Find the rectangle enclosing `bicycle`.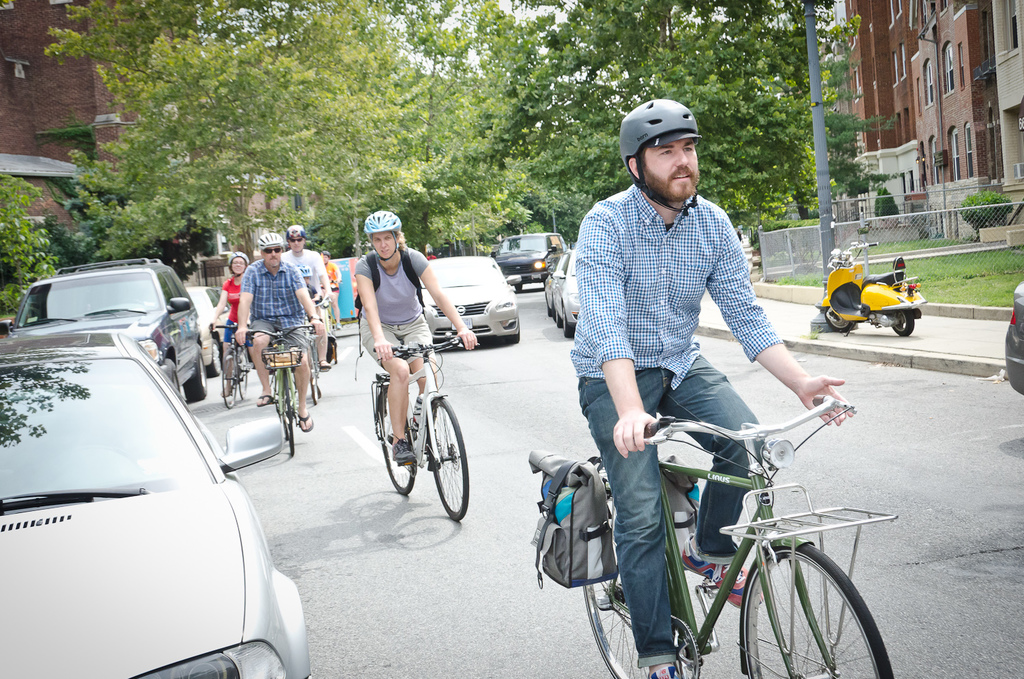
572, 391, 905, 678.
